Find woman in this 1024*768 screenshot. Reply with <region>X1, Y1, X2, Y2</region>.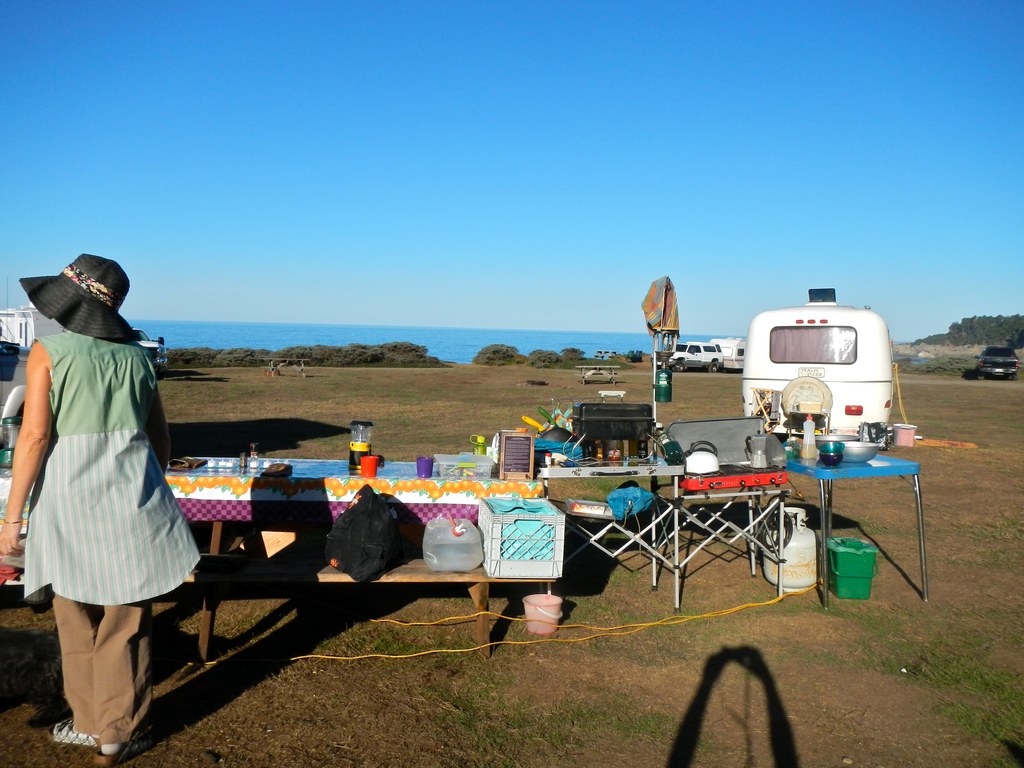
<region>6, 227, 216, 767</region>.
